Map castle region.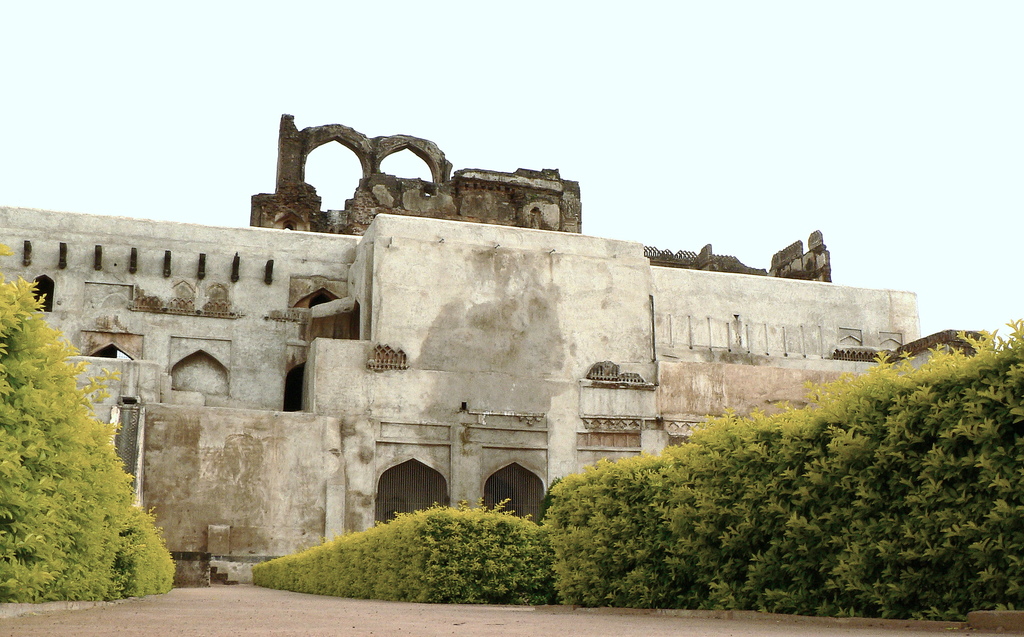
Mapped to pyautogui.locateOnScreen(8, 90, 872, 590).
